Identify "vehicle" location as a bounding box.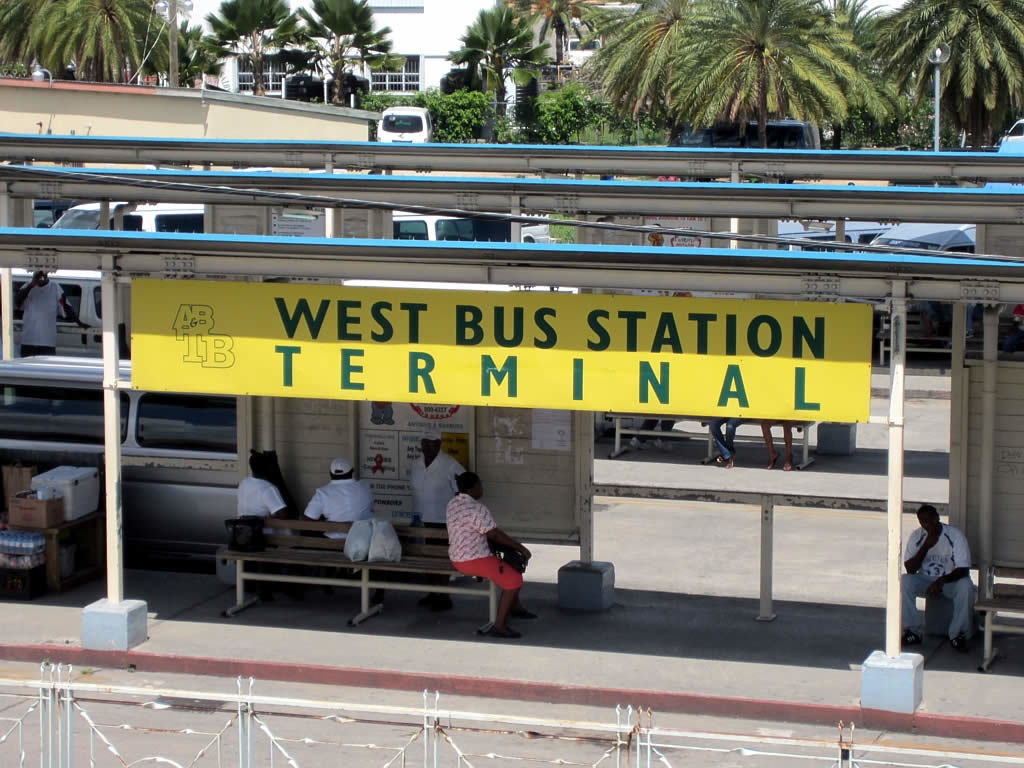
rect(384, 212, 507, 244).
